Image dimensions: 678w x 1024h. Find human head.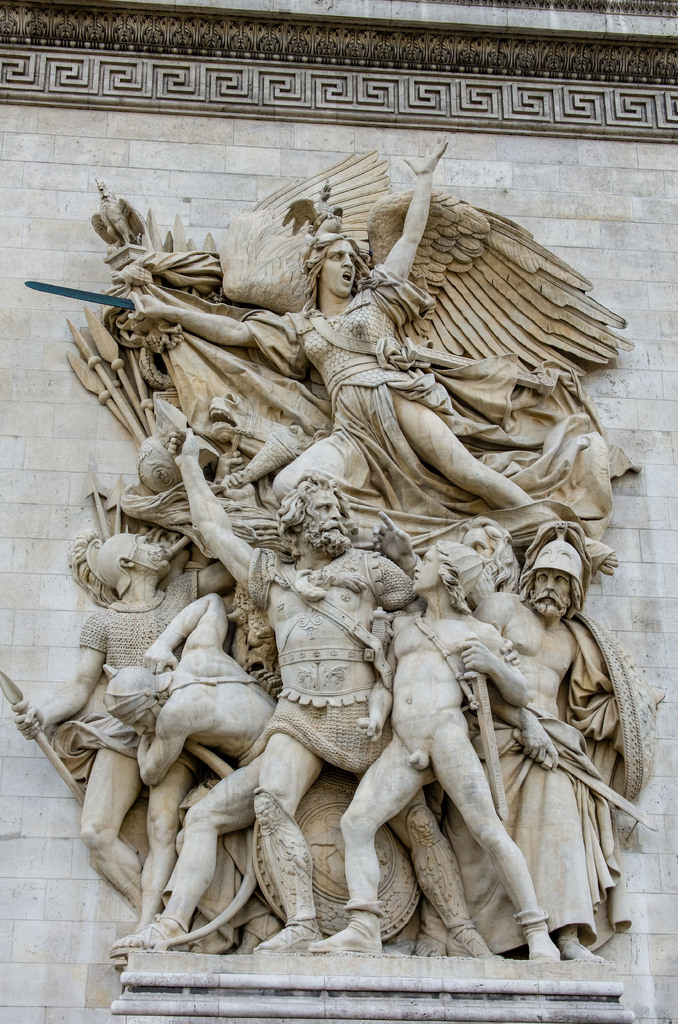
414:540:484:594.
